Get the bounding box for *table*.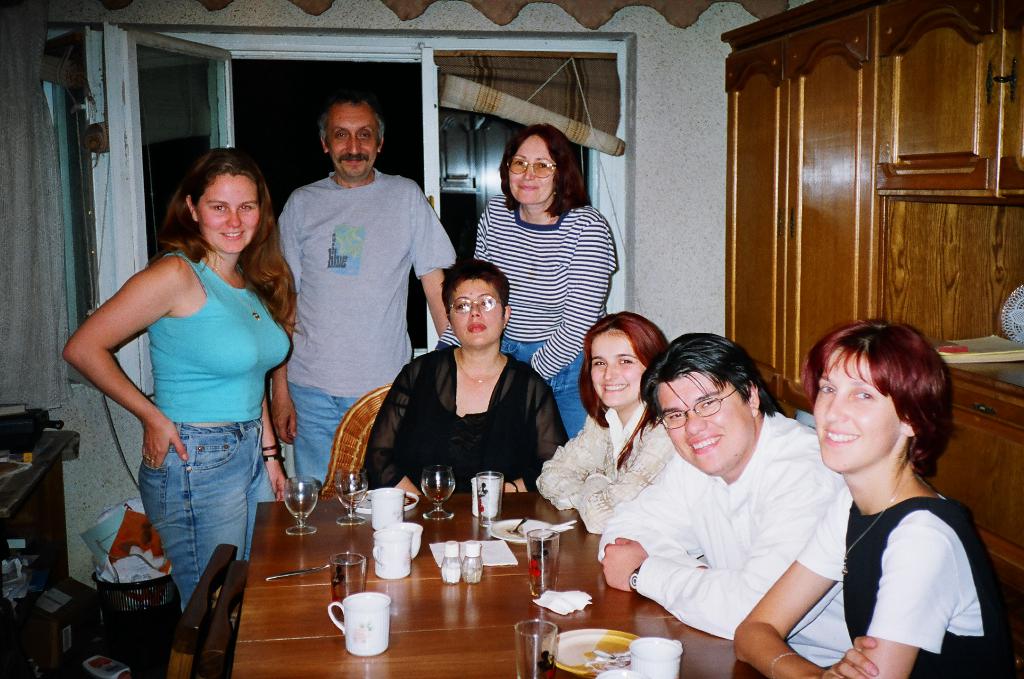
(0,438,79,650).
